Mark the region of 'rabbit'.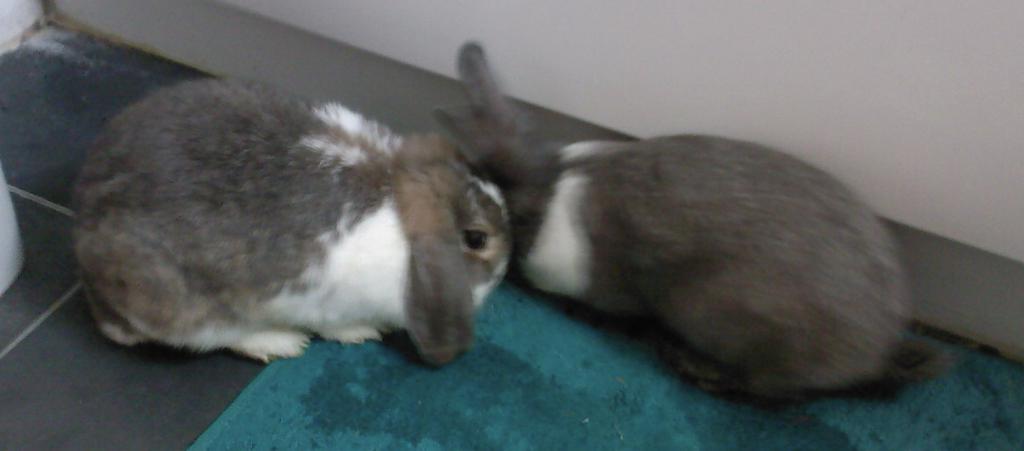
Region: select_region(424, 40, 953, 406).
